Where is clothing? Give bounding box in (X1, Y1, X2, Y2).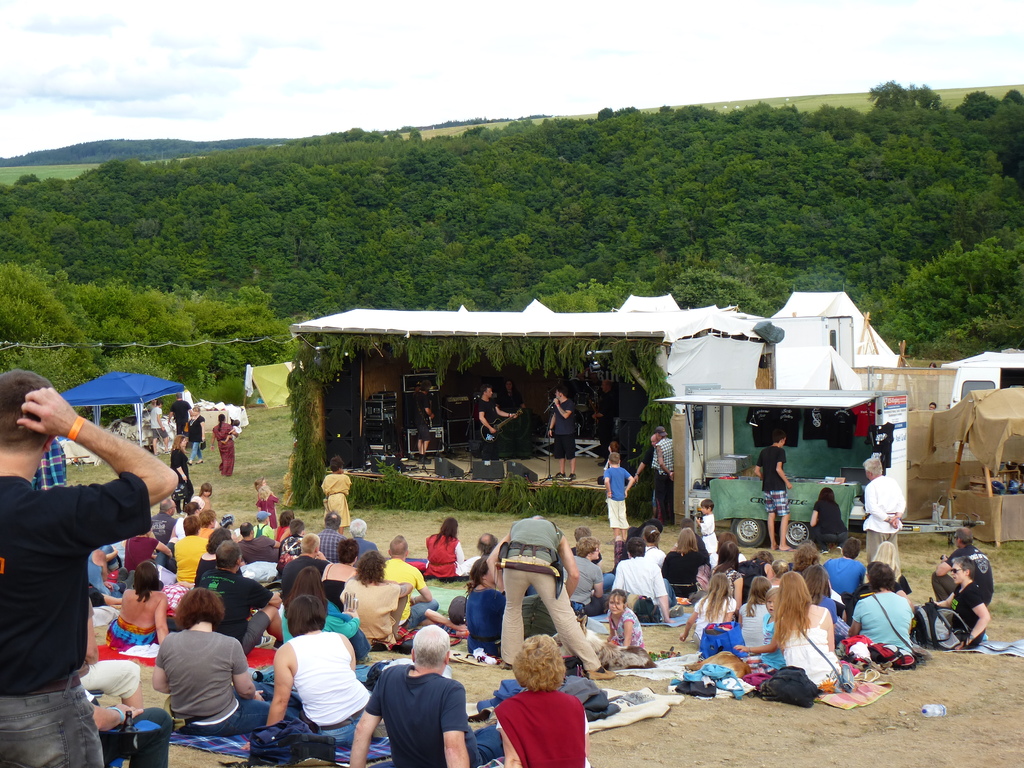
(424, 533, 485, 584).
